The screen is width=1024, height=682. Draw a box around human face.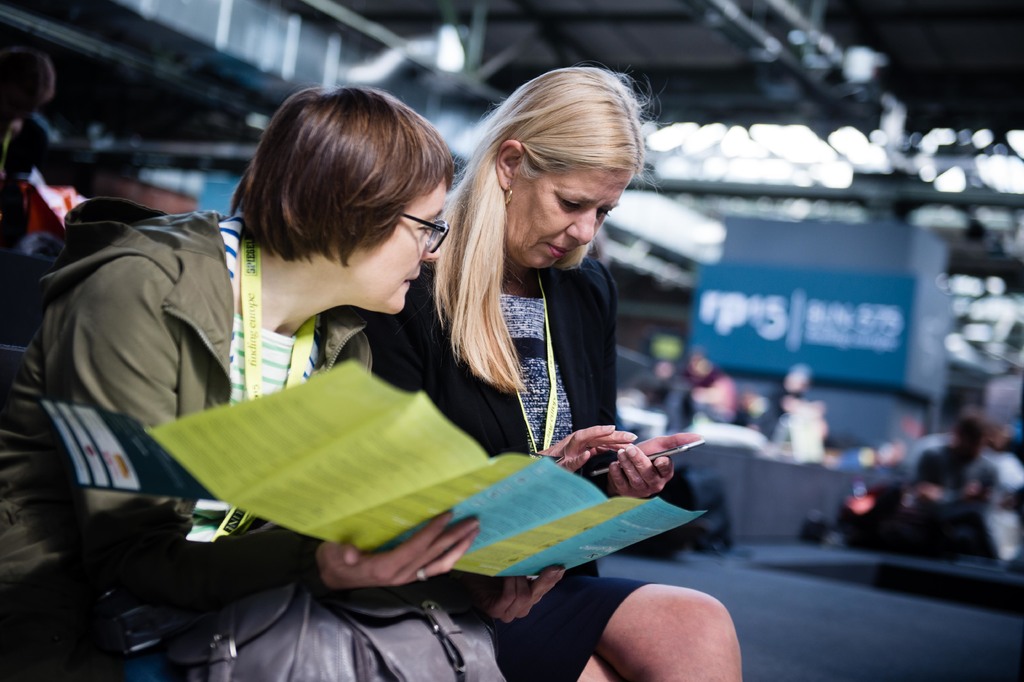
rect(506, 162, 639, 265).
